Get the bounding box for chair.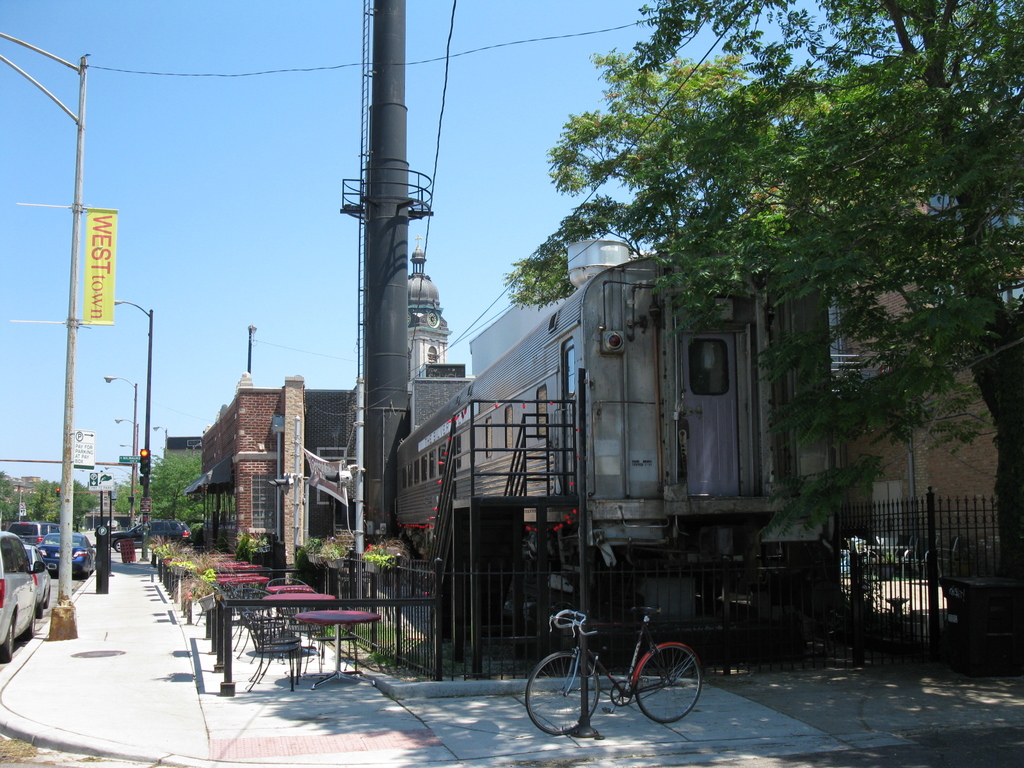
locate(220, 576, 267, 653).
